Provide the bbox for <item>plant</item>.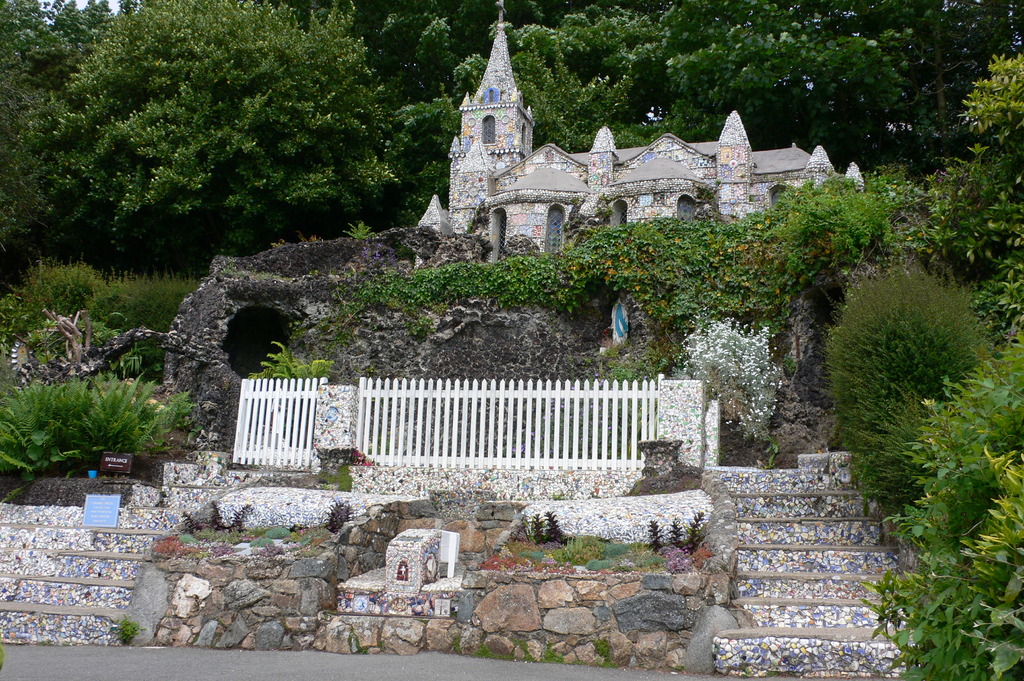
rect(113, 614, 149, 648).
